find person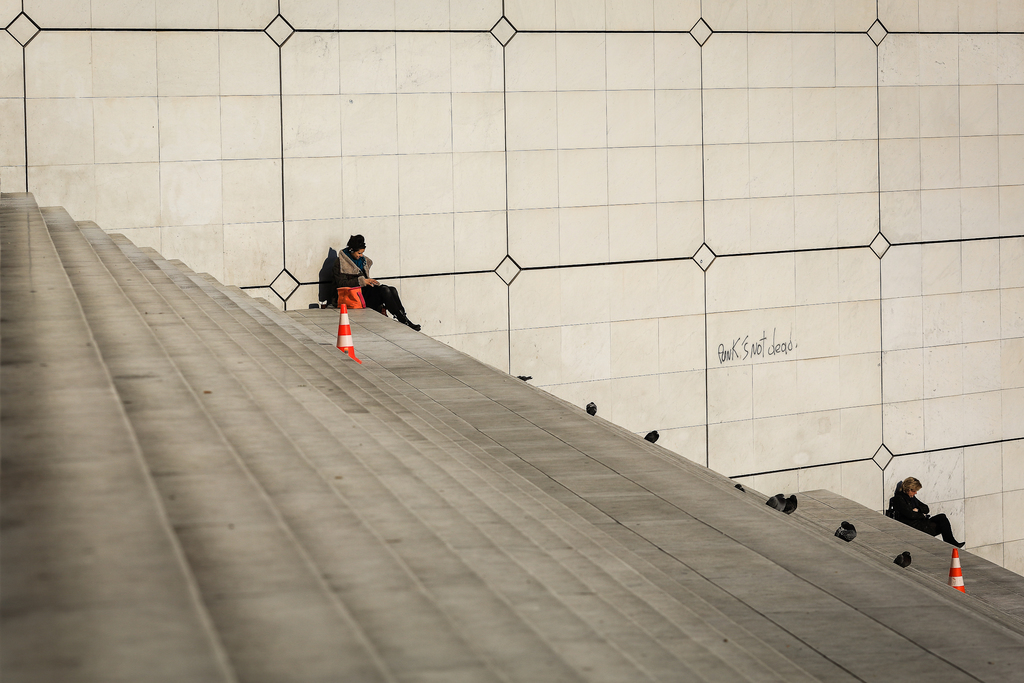
(left=890, top=477, right=963, bottom=547)
